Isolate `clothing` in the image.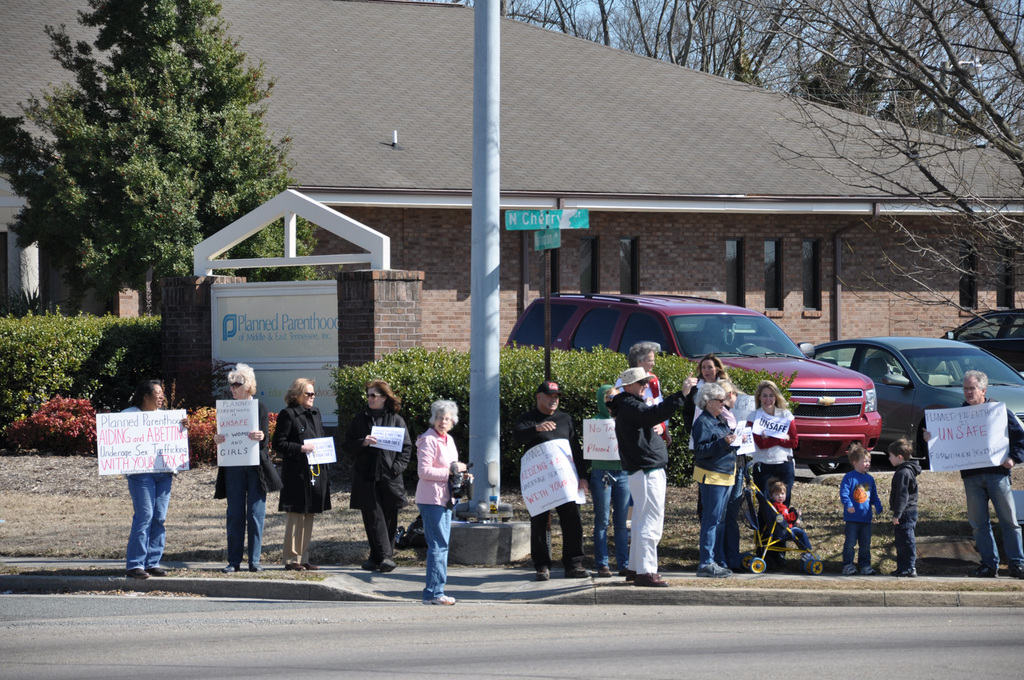
Isolated region: (x1=738, y1=408, x2=798, y2=522).
